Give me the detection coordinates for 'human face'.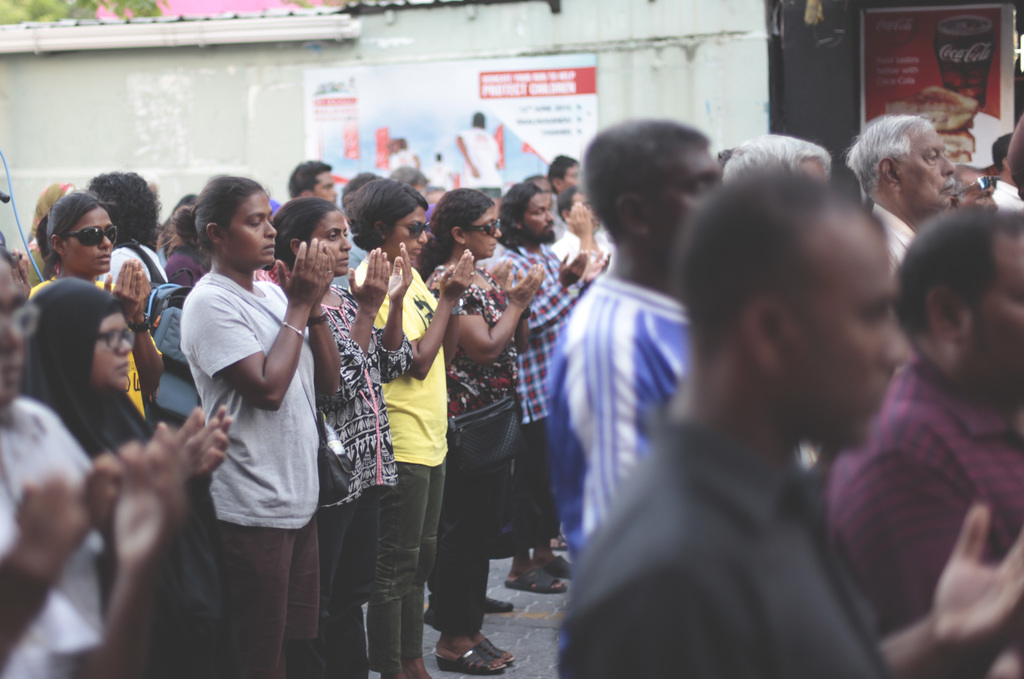
select_region(465, 206, 501, 257).
